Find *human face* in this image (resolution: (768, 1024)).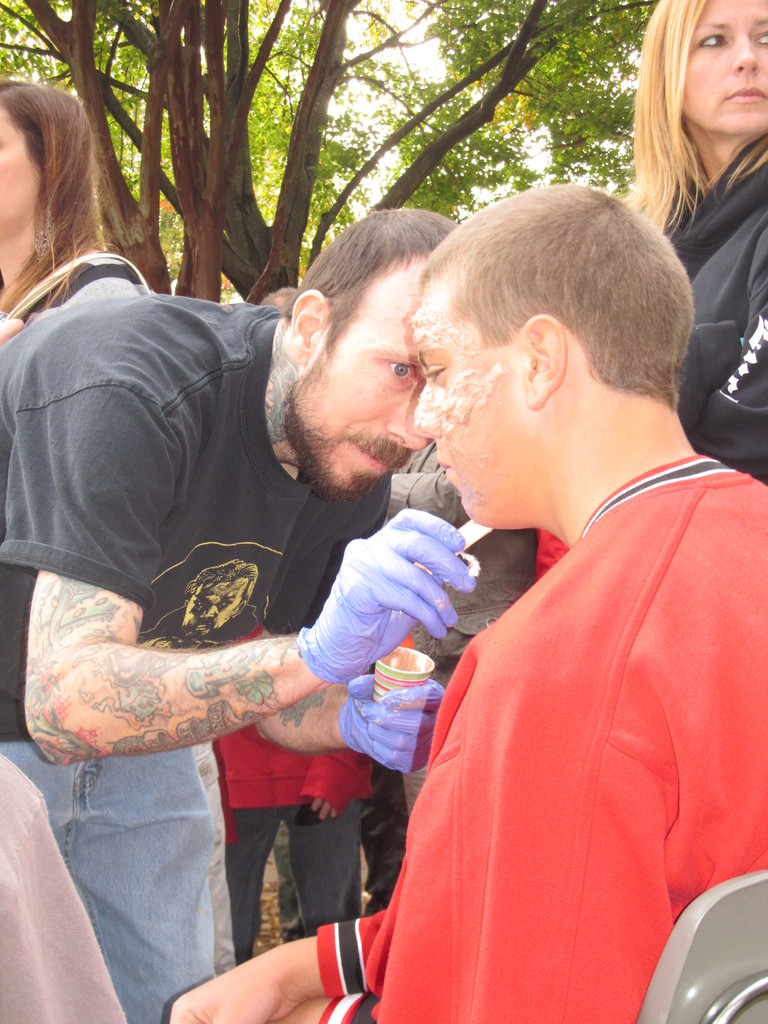
(286,253,436,503).
